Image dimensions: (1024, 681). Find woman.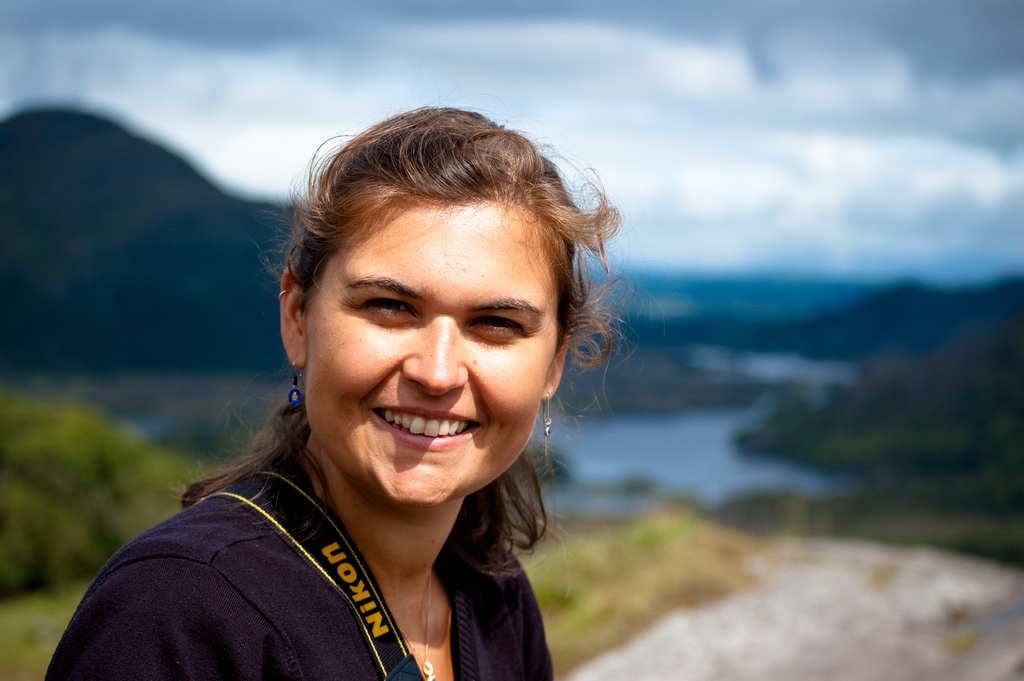
84,103,683,669.
